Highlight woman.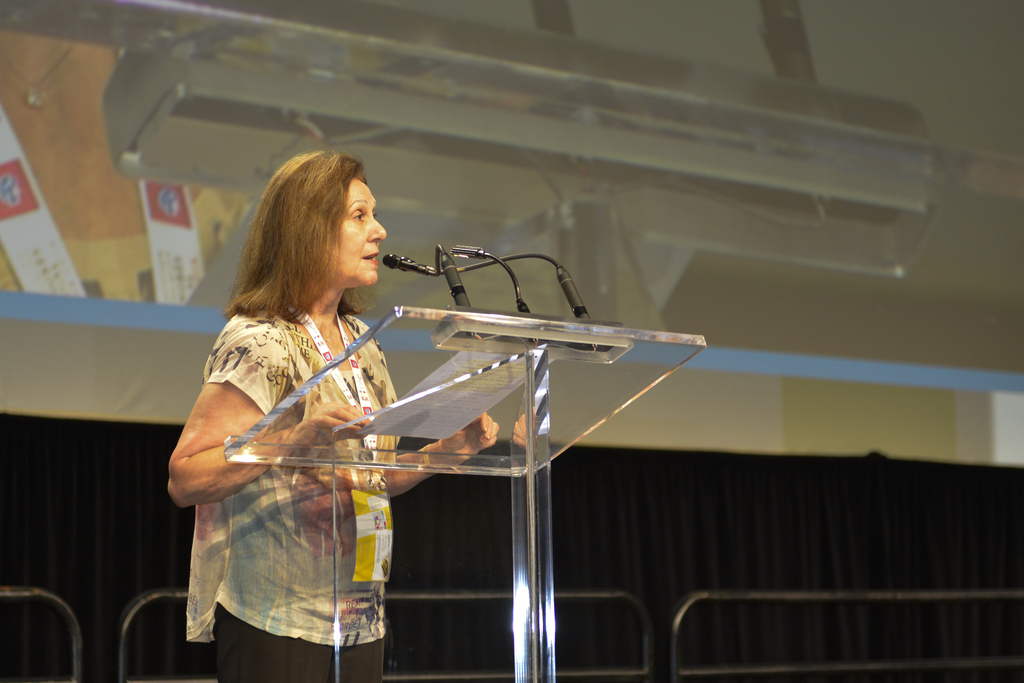
Highlighted region: crop(166, 153, 442, 671).
